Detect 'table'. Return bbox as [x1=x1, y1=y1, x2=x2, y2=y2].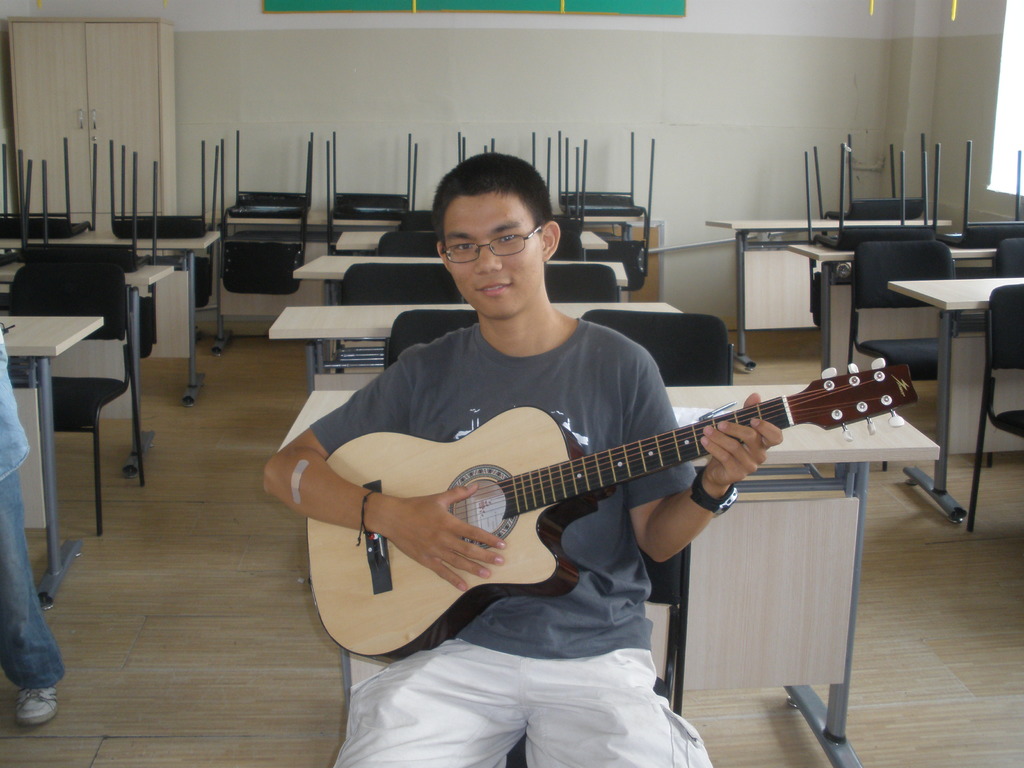
[x1=883, y1=216, x2=1023, y2=547].
